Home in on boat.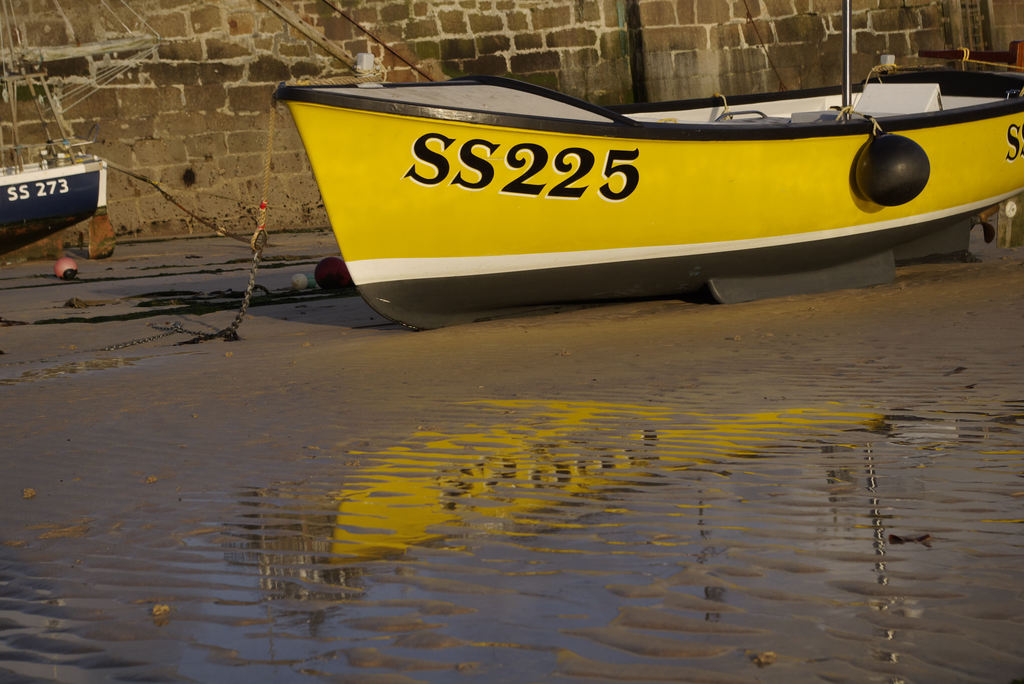
Homed in at x1=277 y1=0 x2=1023 y2=331.
